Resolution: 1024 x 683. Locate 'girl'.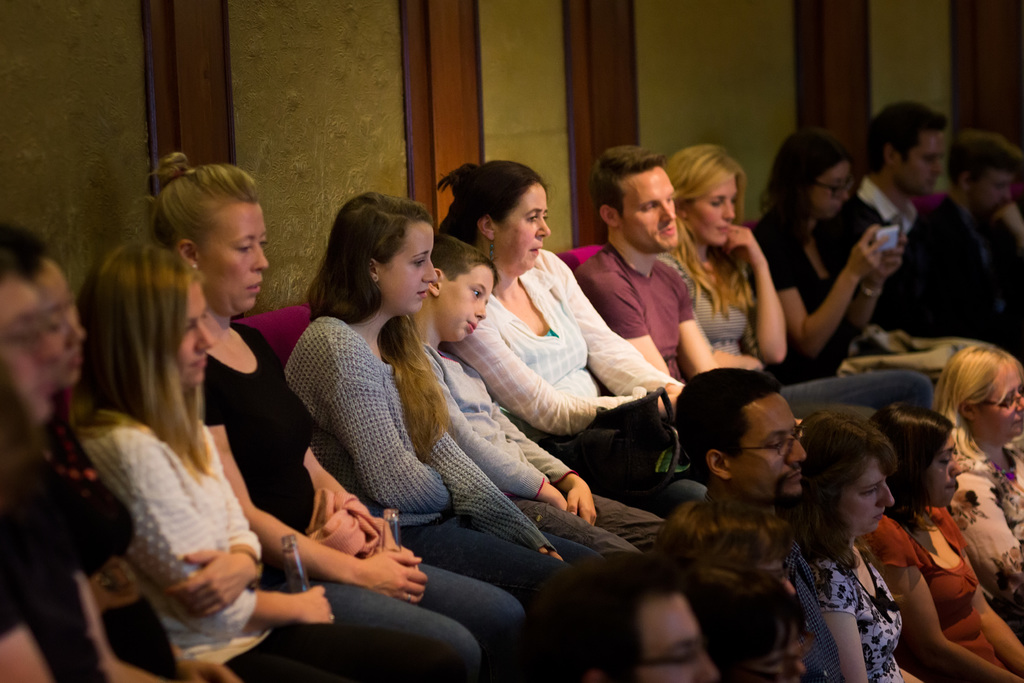
(65,243,528,682).
